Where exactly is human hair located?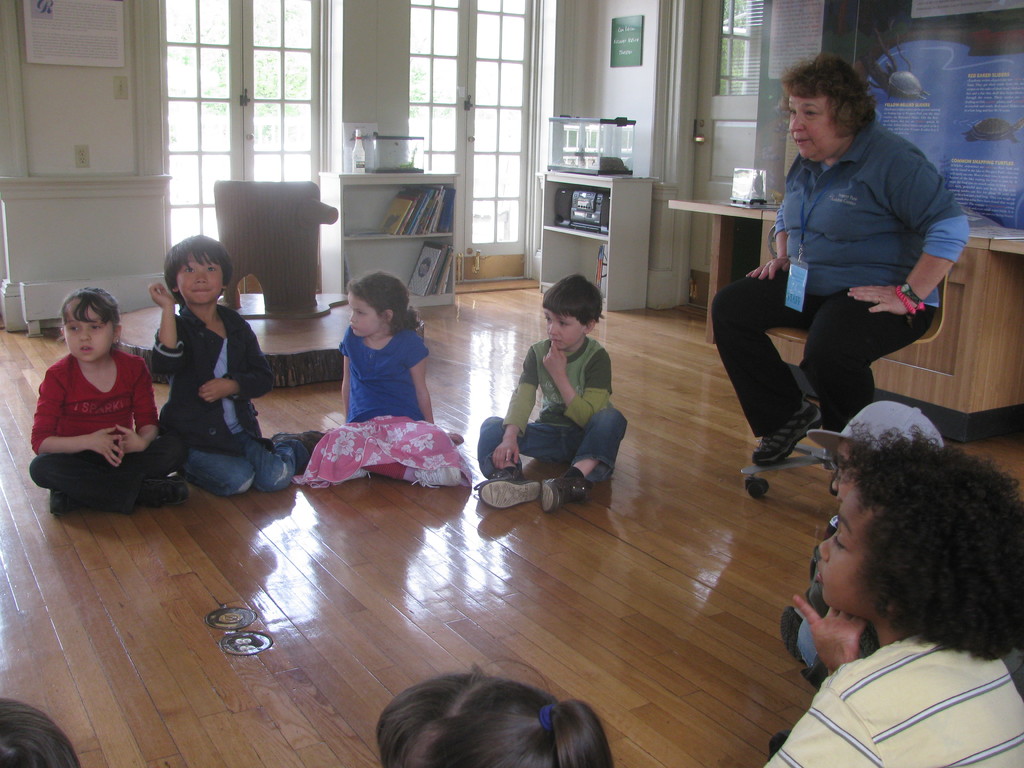
Its bounding box is left=778, top=57, right=874, bottom=139.
